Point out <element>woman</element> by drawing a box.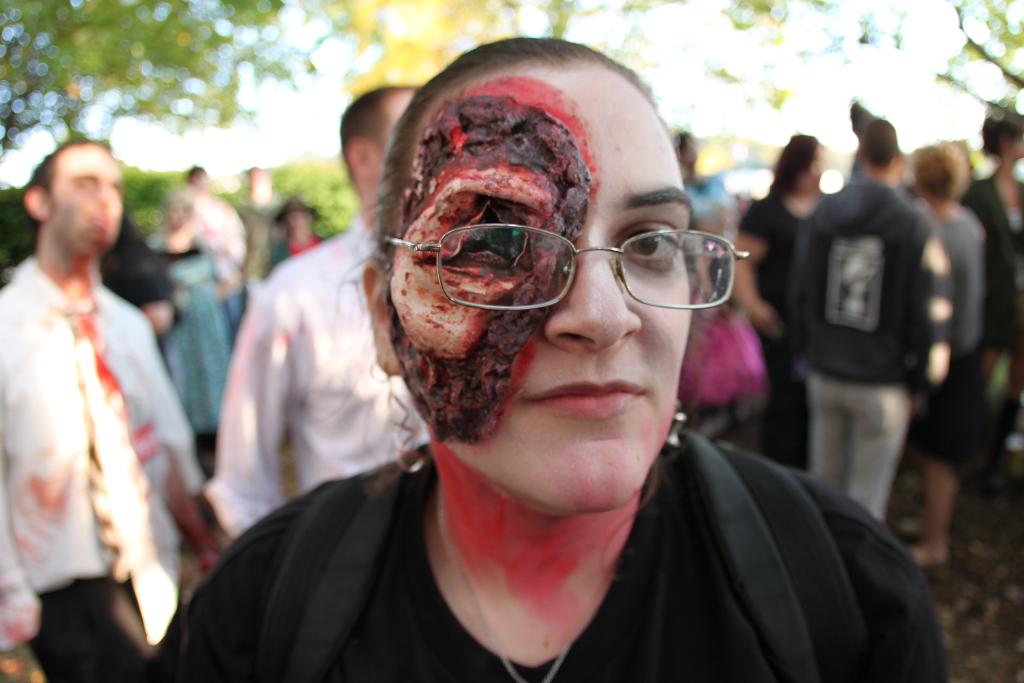
bbox=(958, 114, 1023, 453).
